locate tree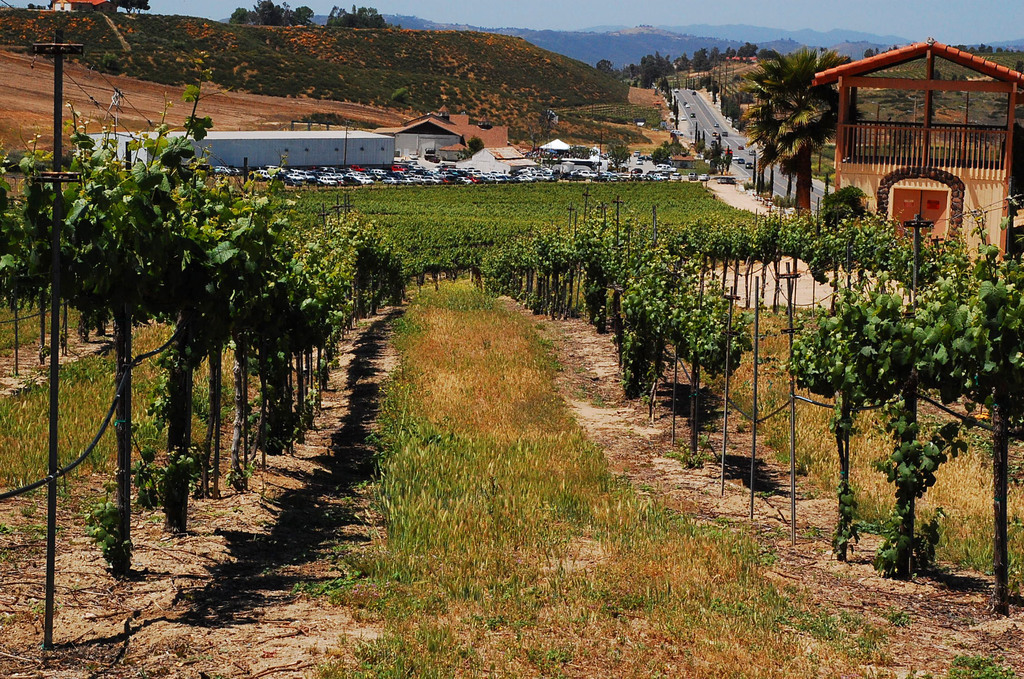
select_region(761, 32, 856, 206)
